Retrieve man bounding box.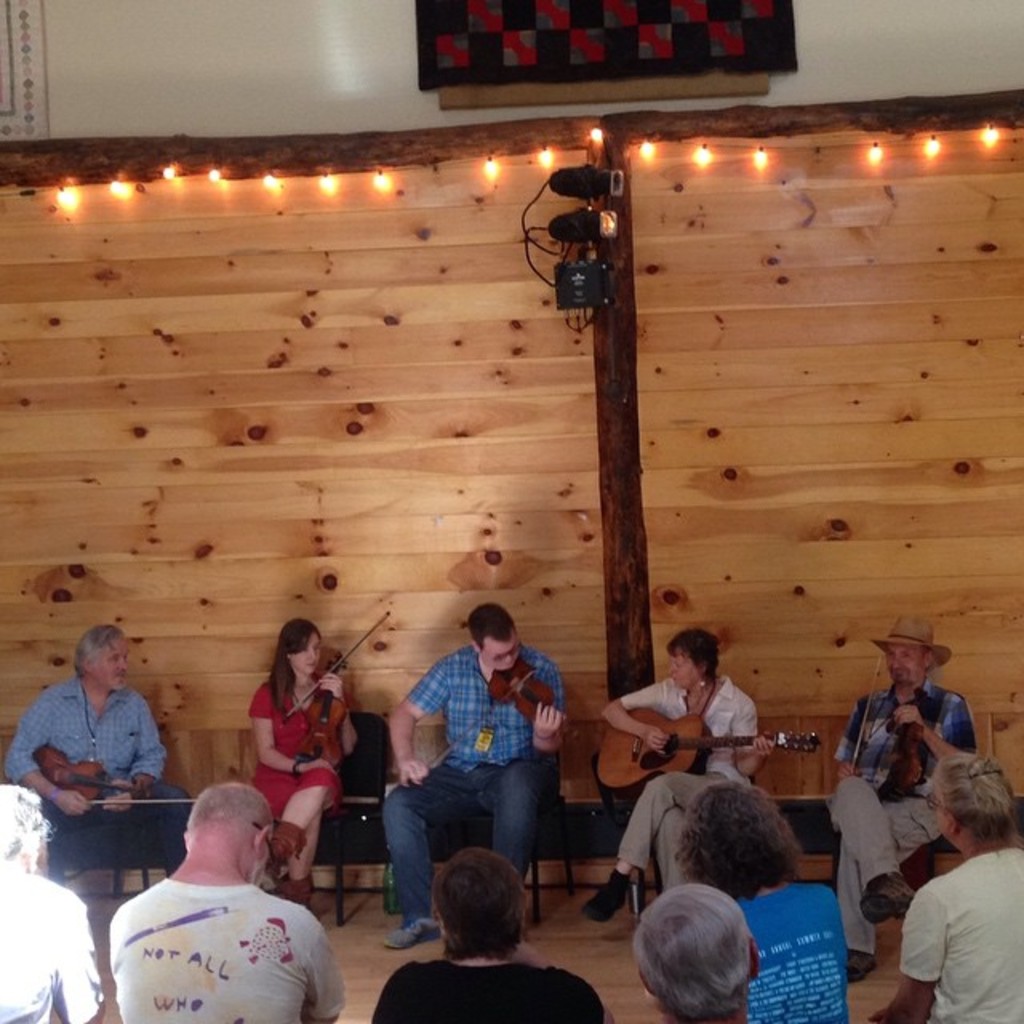
Bounding box: (854, 758, 1022, 1021).
